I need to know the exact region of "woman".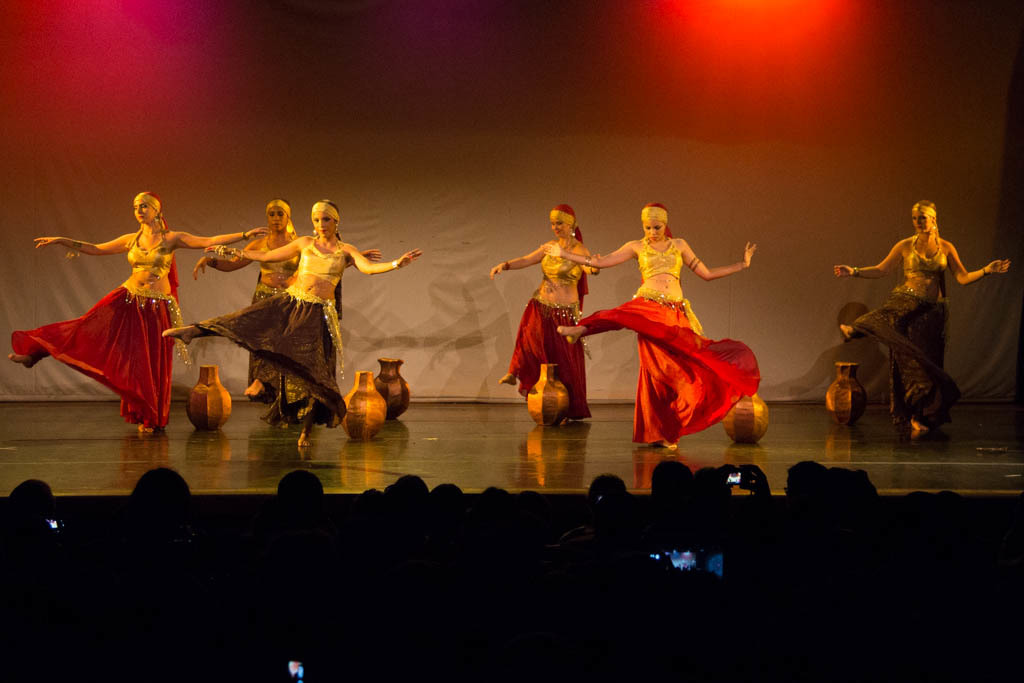
Region: l=585, t=192, r=765, b=440.
